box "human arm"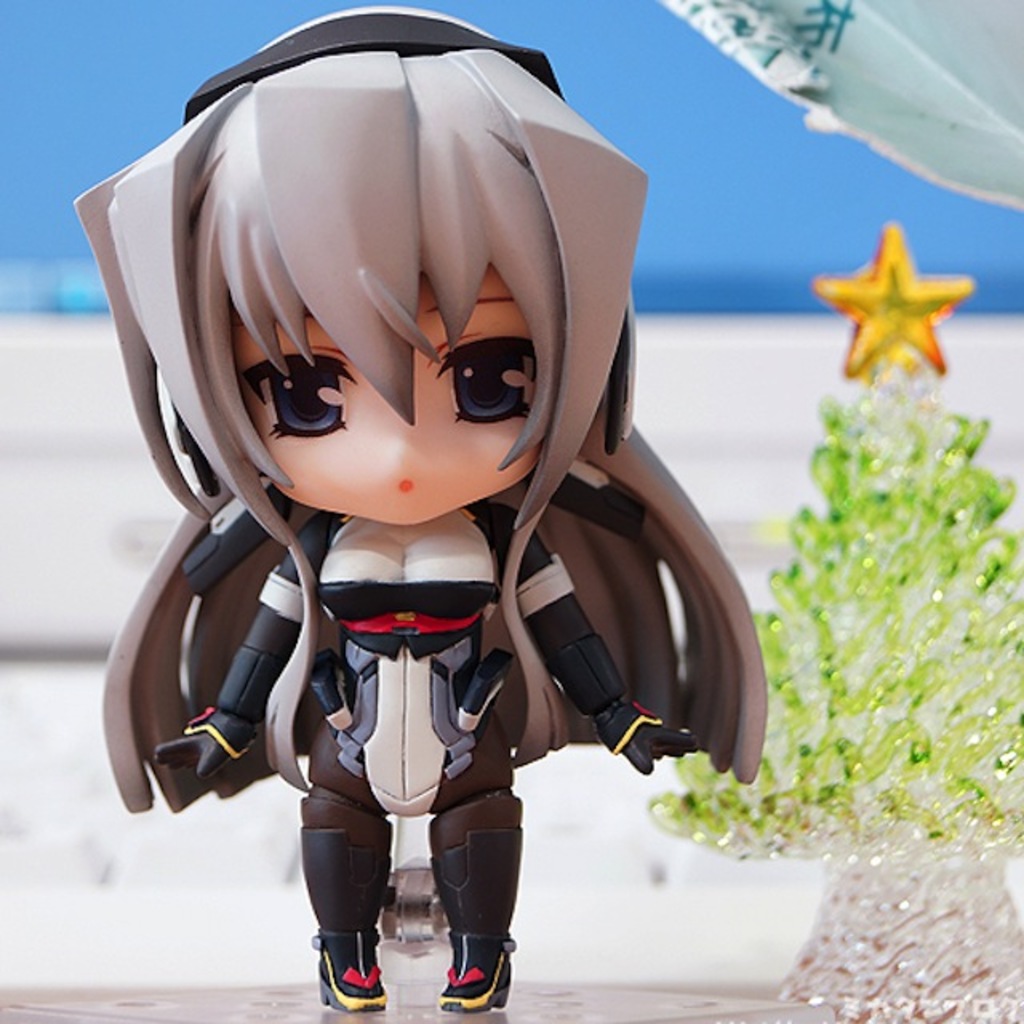
(158,518,330,789)
